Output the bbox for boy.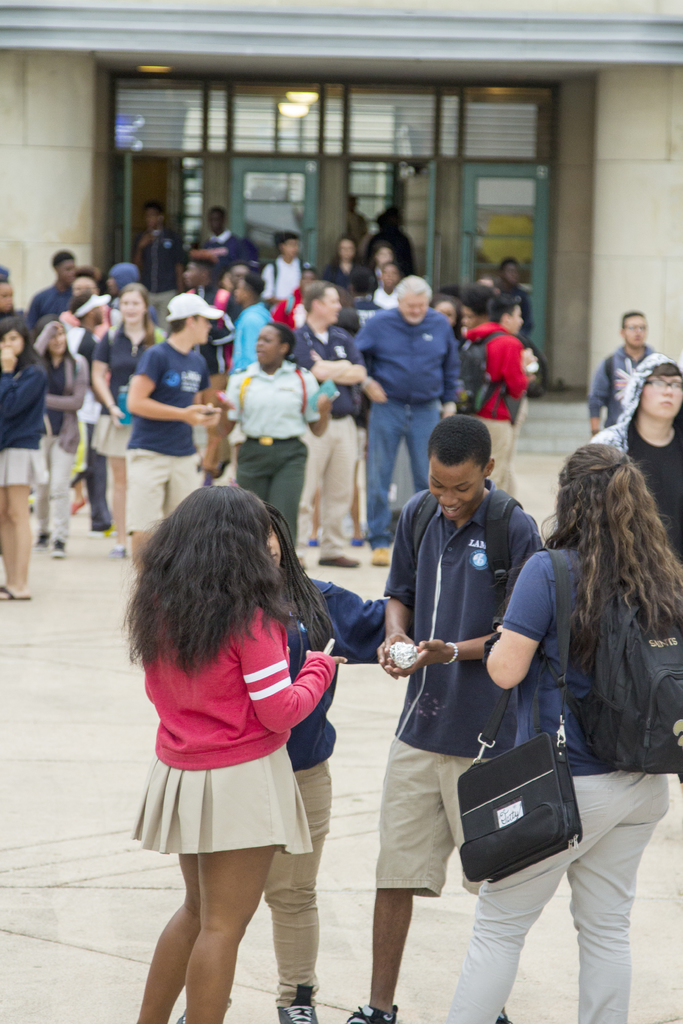
(128, 292, 224, 582).
